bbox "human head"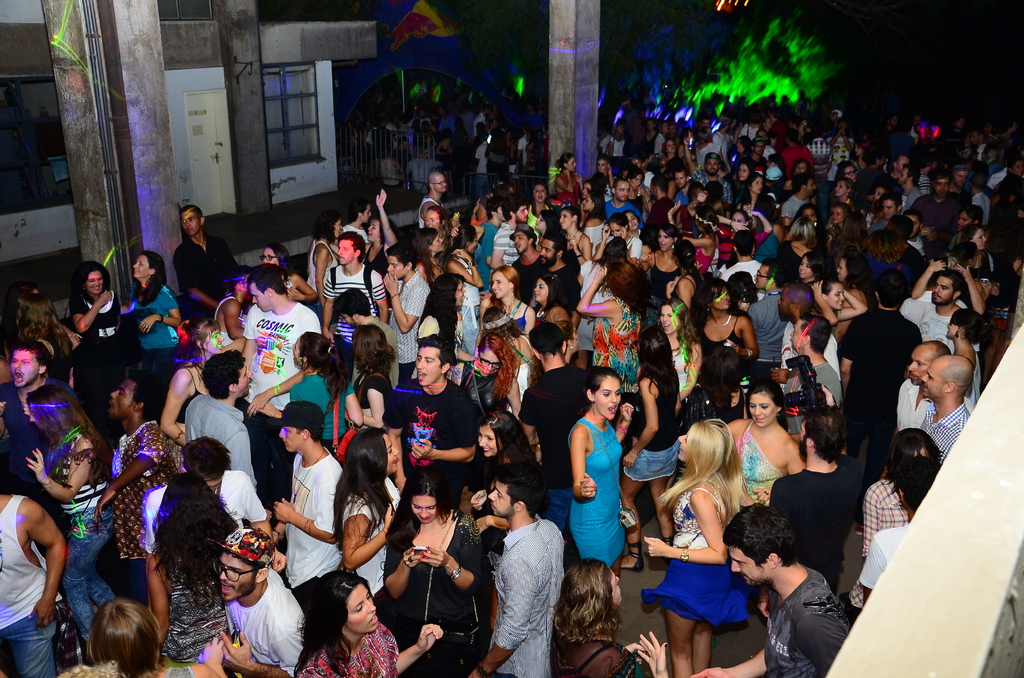
<bbox>415, 337, 454, 385</bbox>
